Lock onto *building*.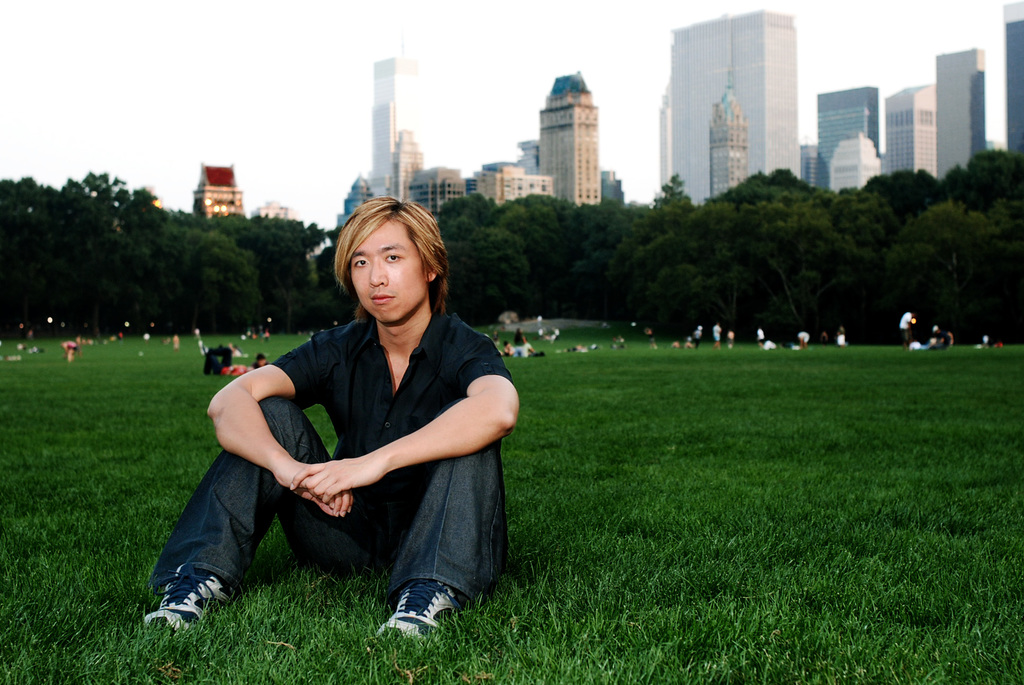
Locked: {"x1": 187, "y1": 163, "x2": 244, "y2": 226}.
